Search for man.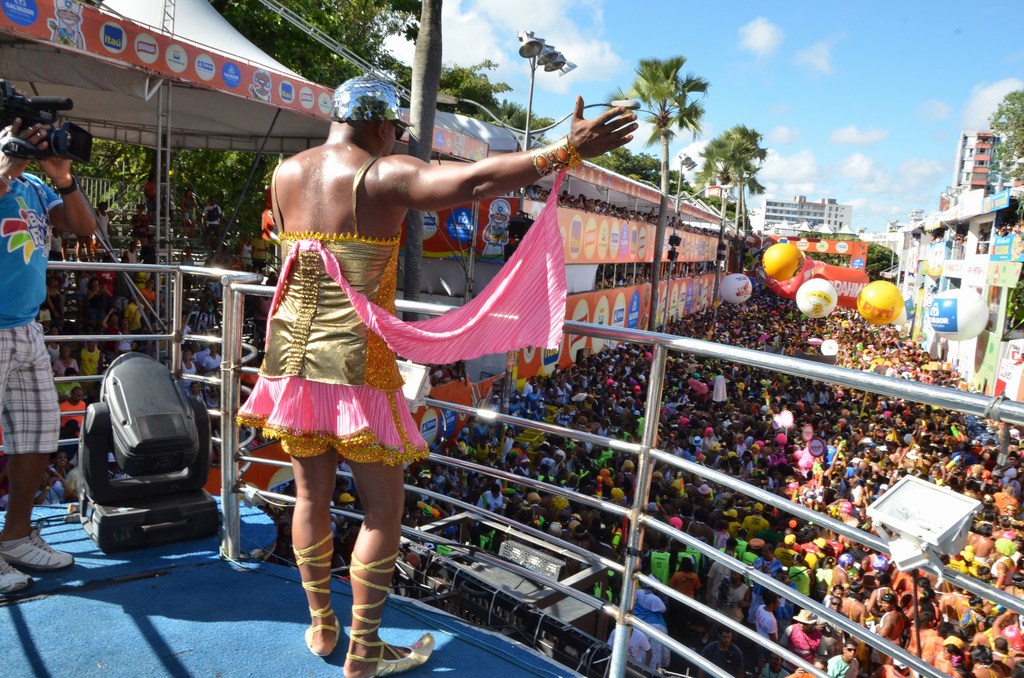
Found at 0:116:95:595.
